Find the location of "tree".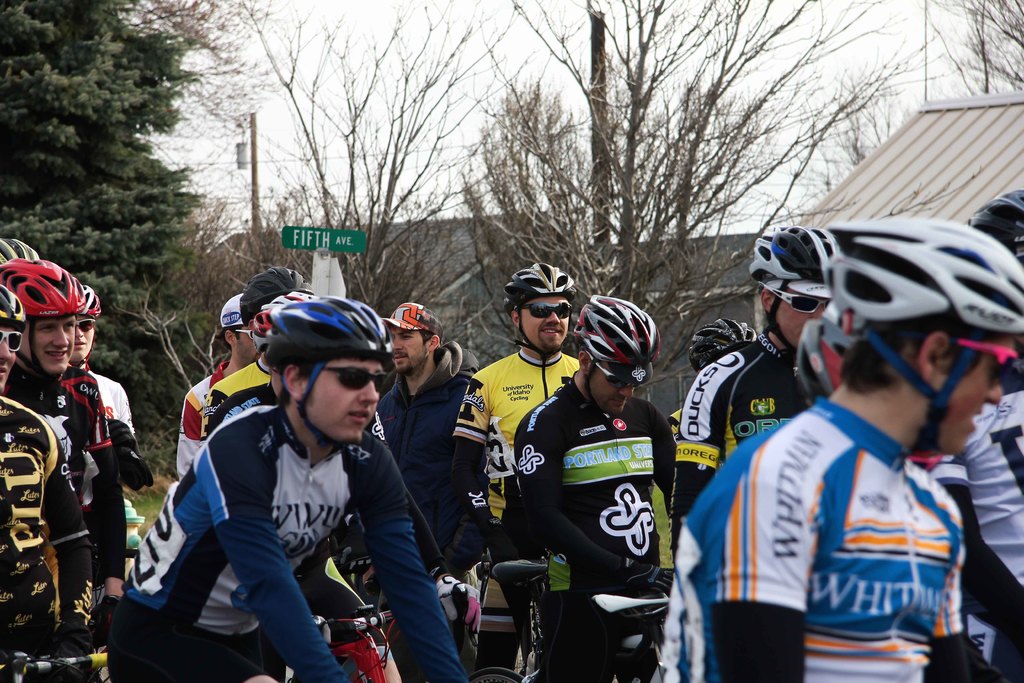
Location: select_region(223, 0, 556, 331).
